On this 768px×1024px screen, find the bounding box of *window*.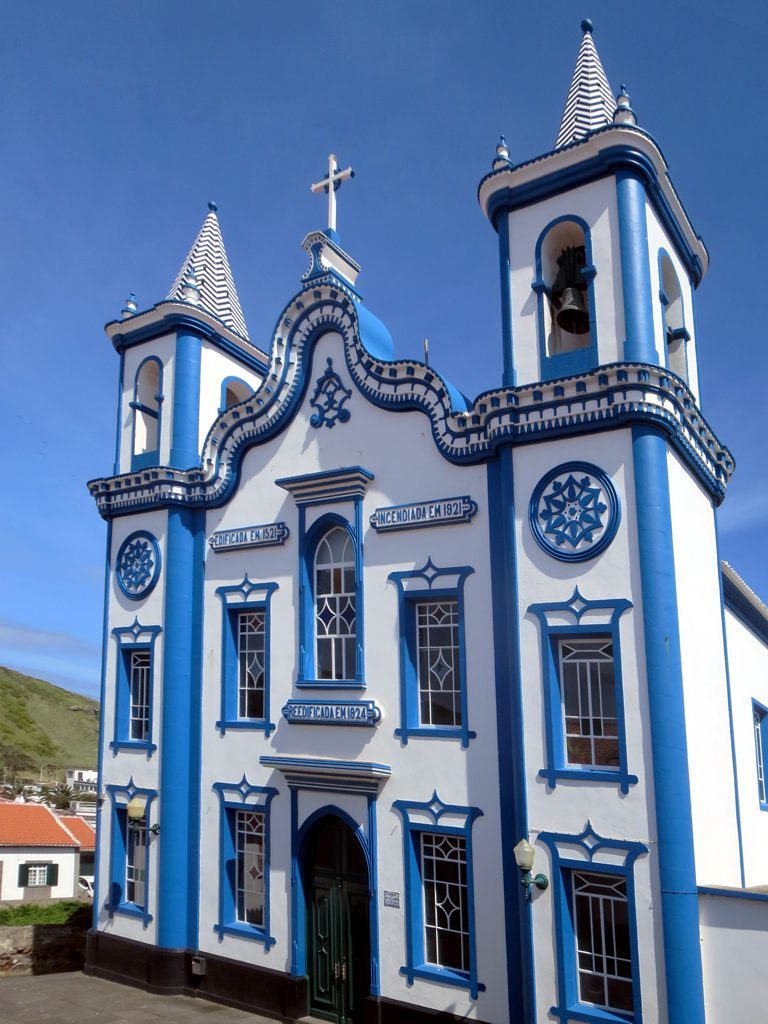
Bounding box: {"x1": 401, "y1": 768, "x2": 501, "y2": 990}.
